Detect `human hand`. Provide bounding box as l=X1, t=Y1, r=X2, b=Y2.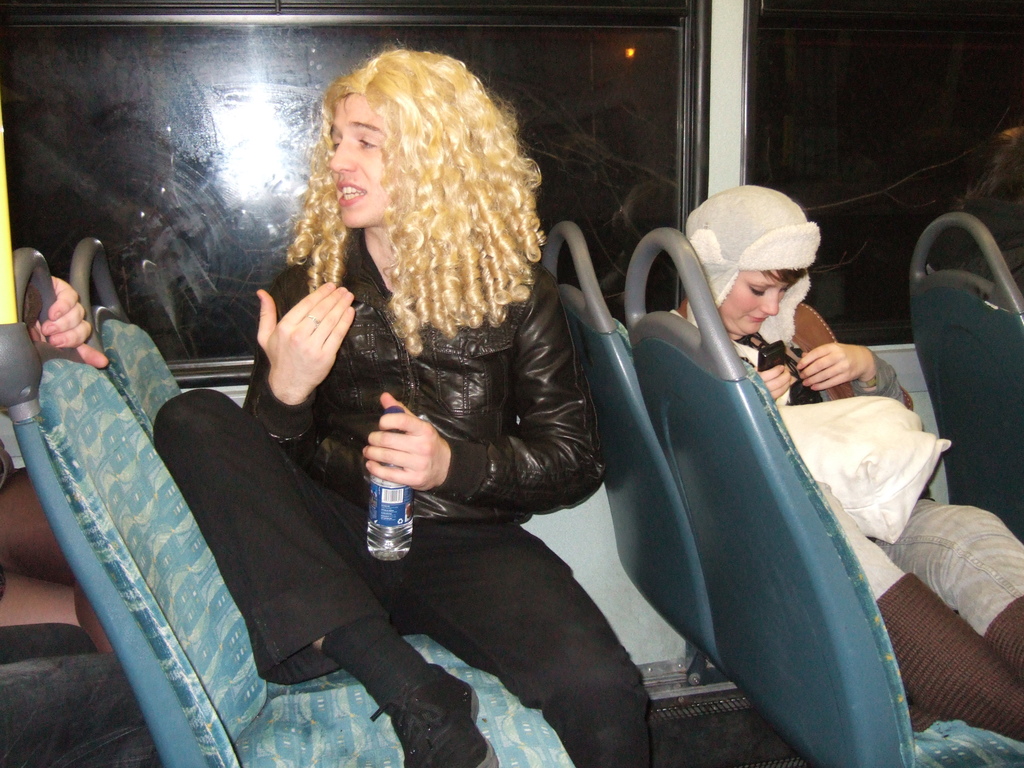
l=362, t=392, r=449, b=492.
